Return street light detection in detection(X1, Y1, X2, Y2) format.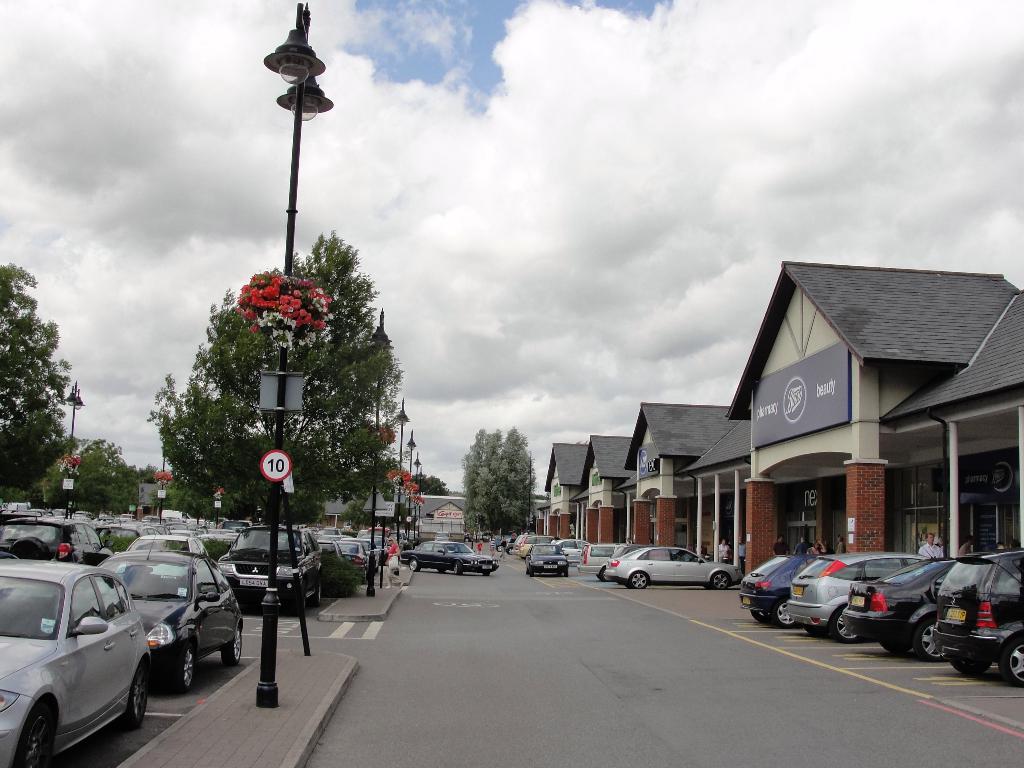
detection(404, 431, 417, 541).
